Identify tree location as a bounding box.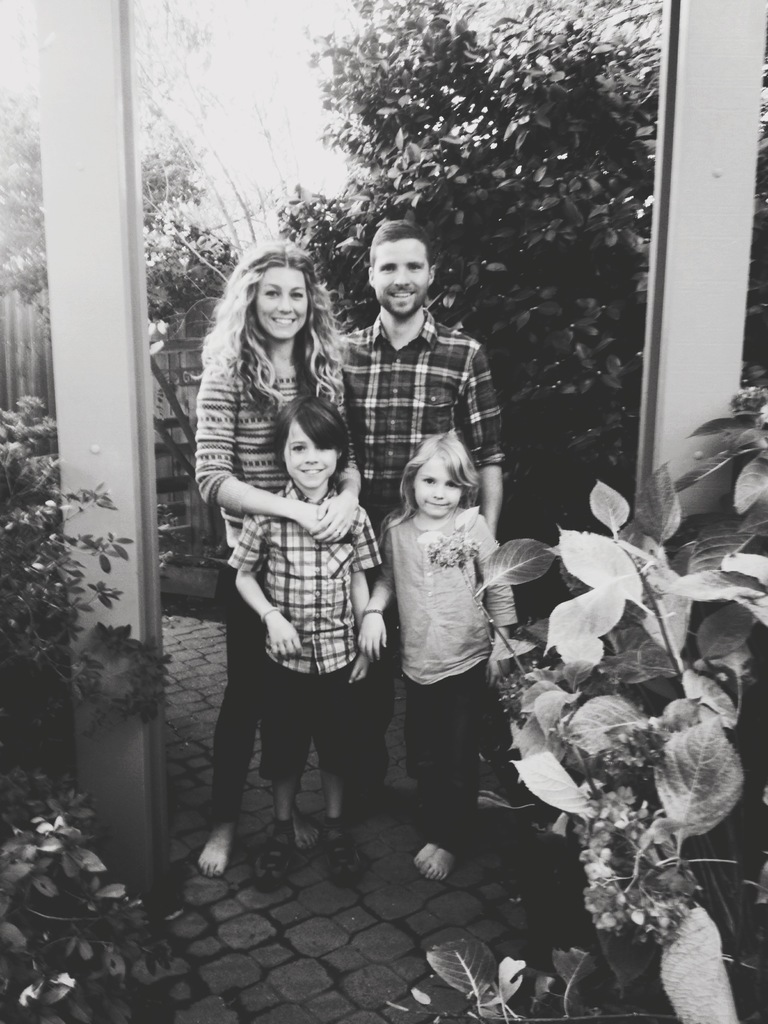
pyautogui.locateOnScreen(389, 386, 767, 1023).
